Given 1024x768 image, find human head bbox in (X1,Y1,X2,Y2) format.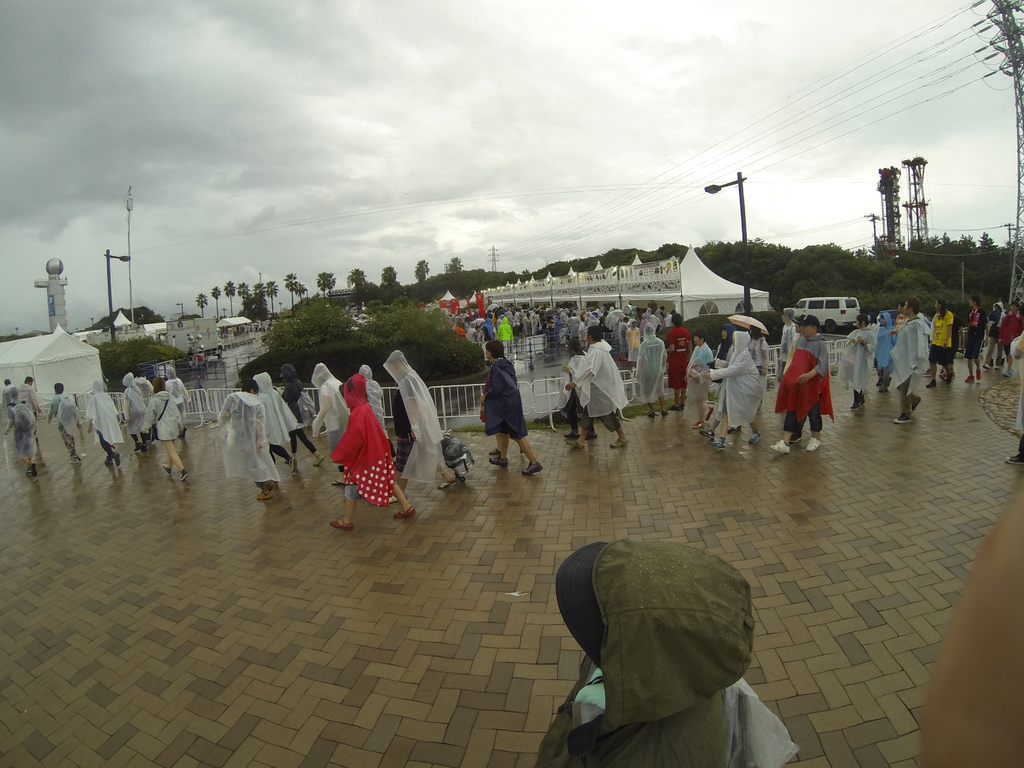
(1006,300,1023,316).
